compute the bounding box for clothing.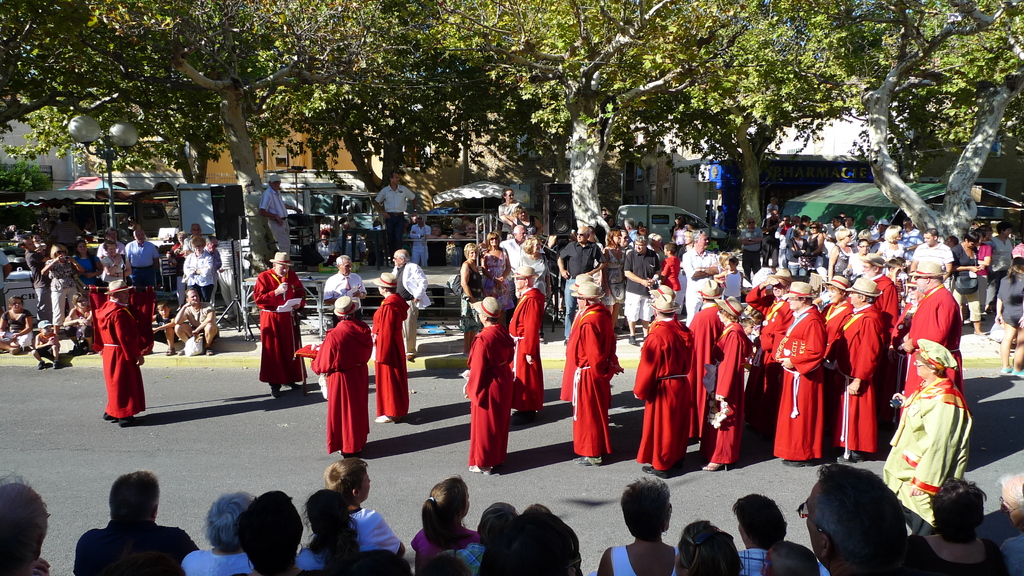
<box>771,303,826,461</box>.
